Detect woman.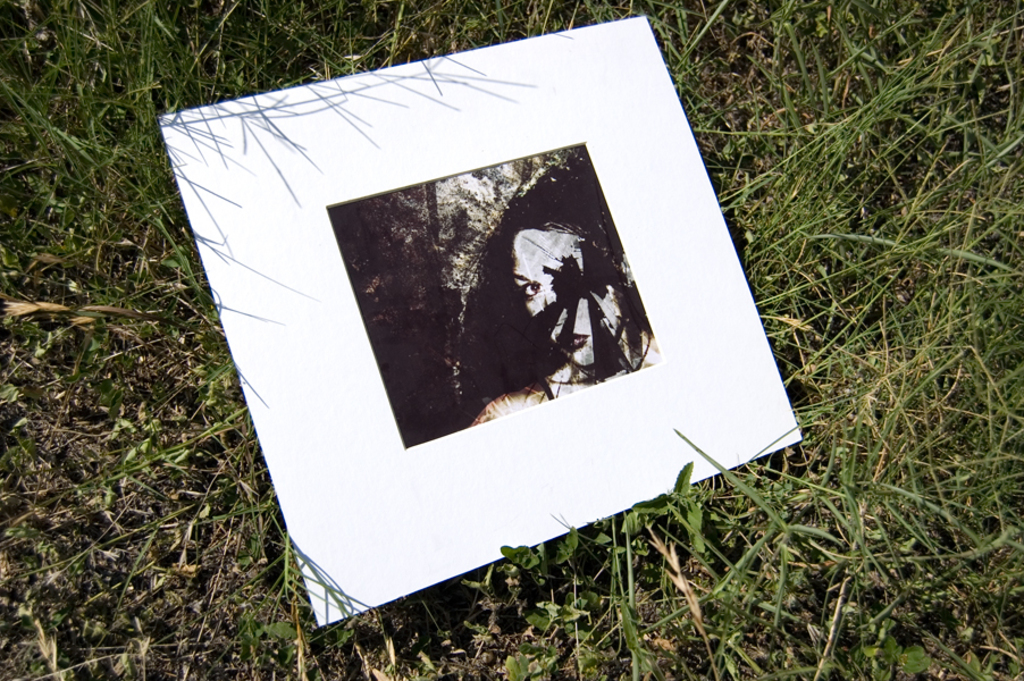
Detected at detection(469, 166, 664, 431).
